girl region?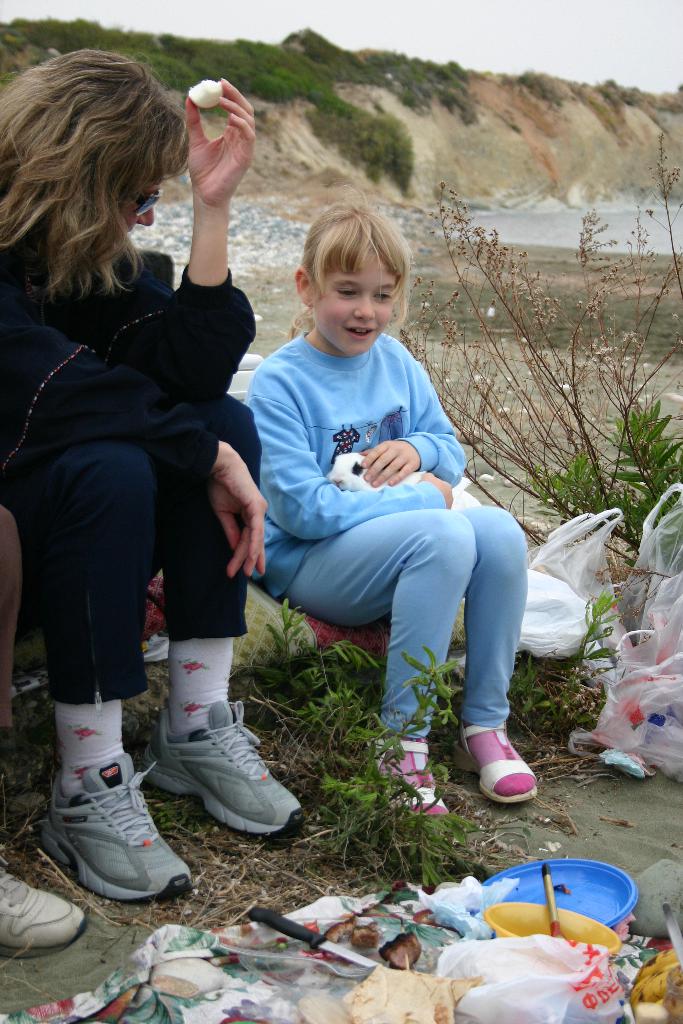
Rect(1, 49, 304, 901)
